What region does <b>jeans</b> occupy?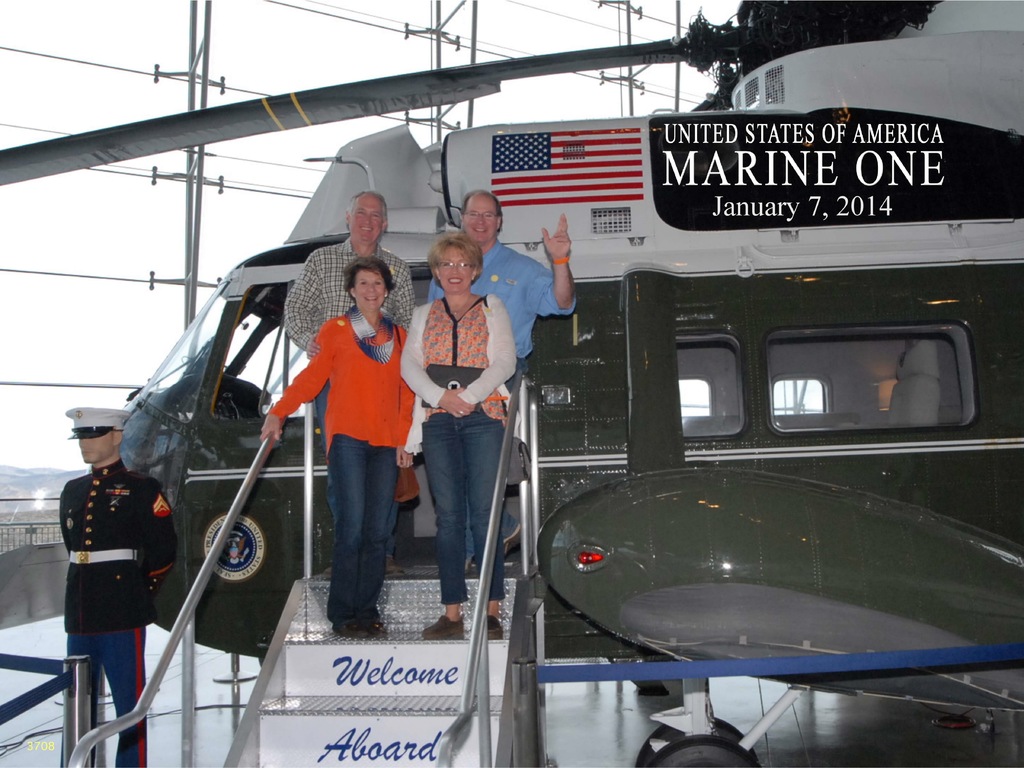
locate(324, 435, 402, 630).
